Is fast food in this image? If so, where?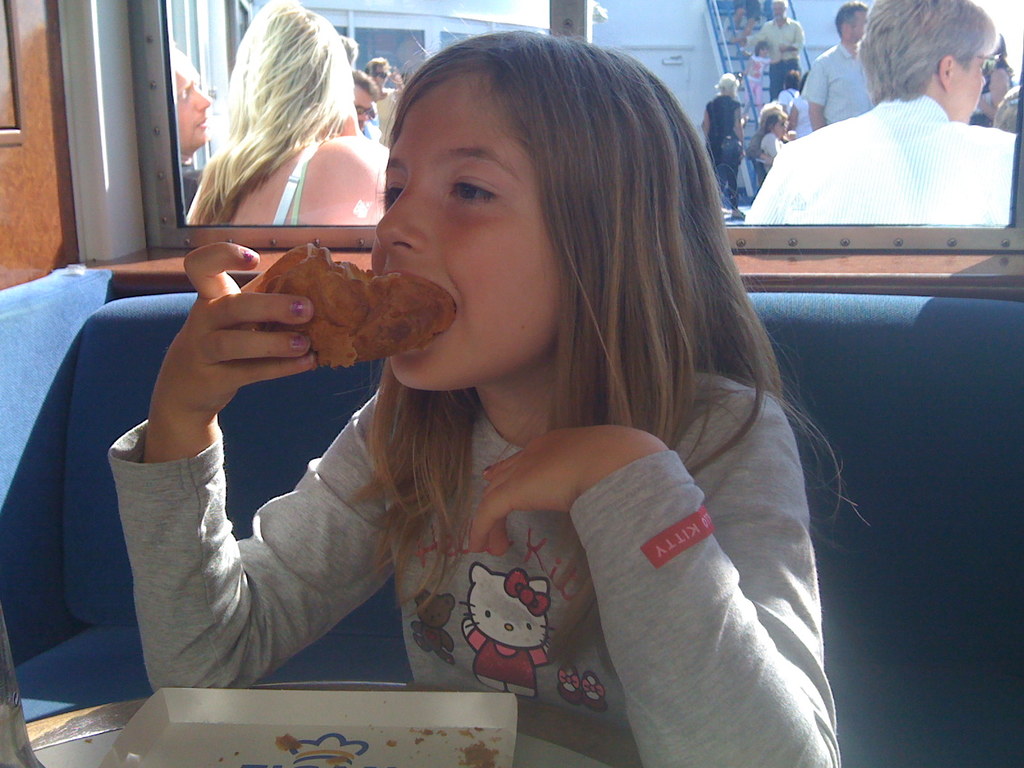
Yes, at [193, 228, 445, 343].
